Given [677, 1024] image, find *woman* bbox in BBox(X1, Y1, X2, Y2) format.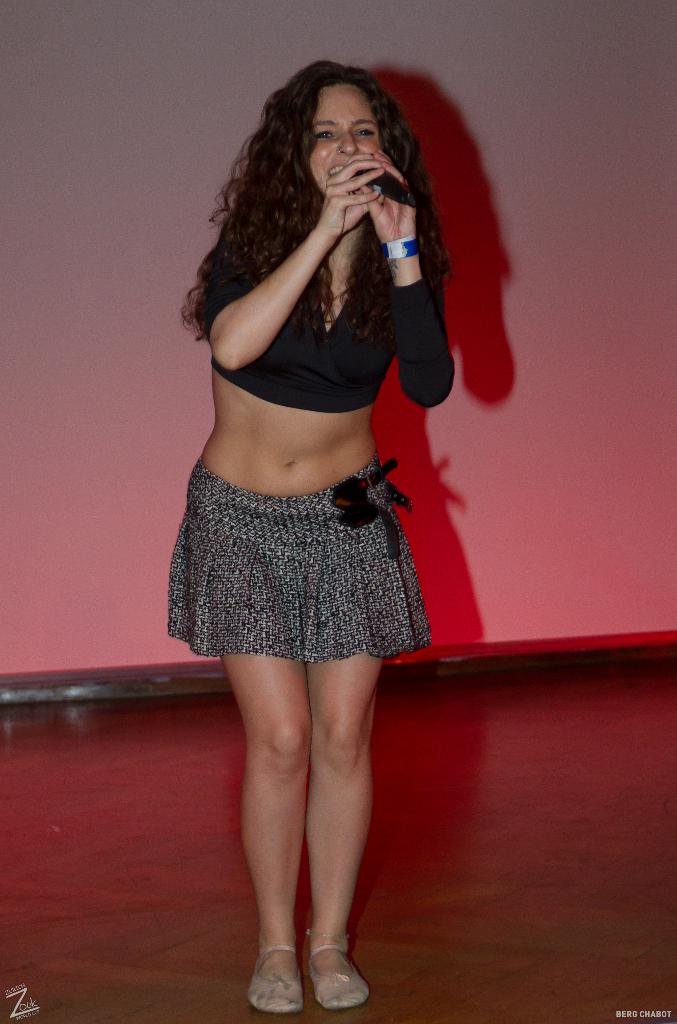
BBox(167, 56, 460, 1019).
